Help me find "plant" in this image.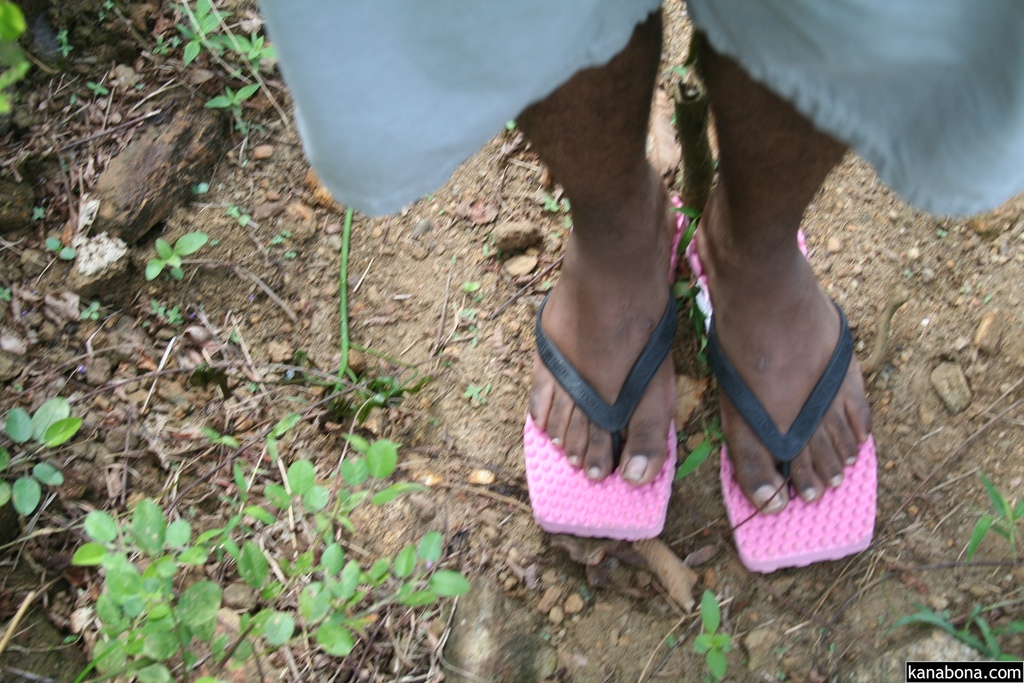
Found it: <bbox>84, 296, 106, 321</bbox>.
